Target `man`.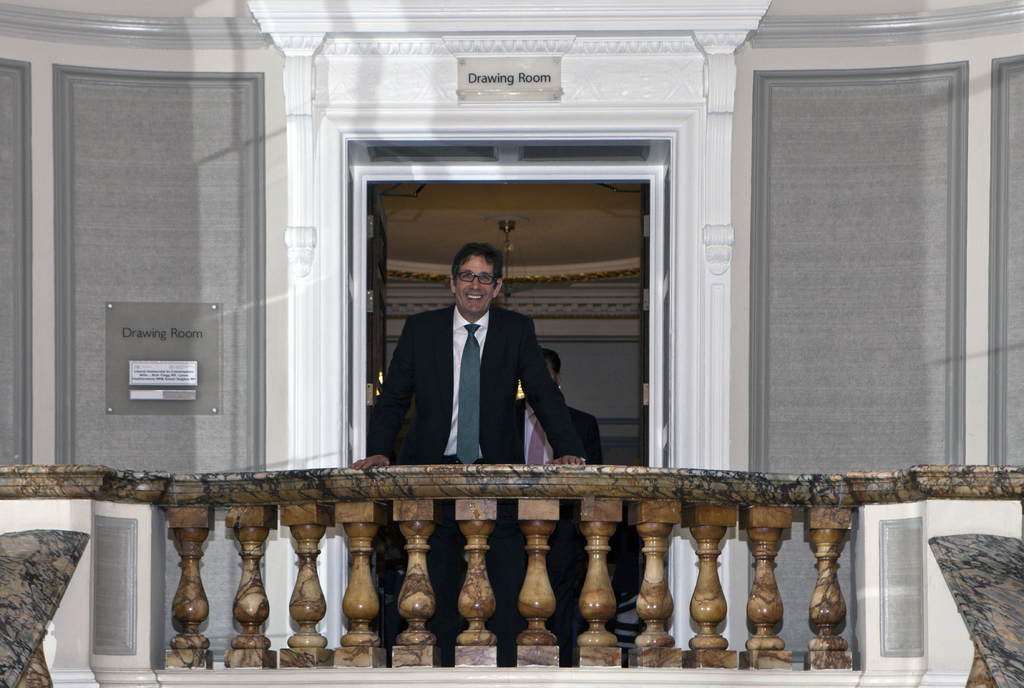
Target region: 493,347,606,471.
